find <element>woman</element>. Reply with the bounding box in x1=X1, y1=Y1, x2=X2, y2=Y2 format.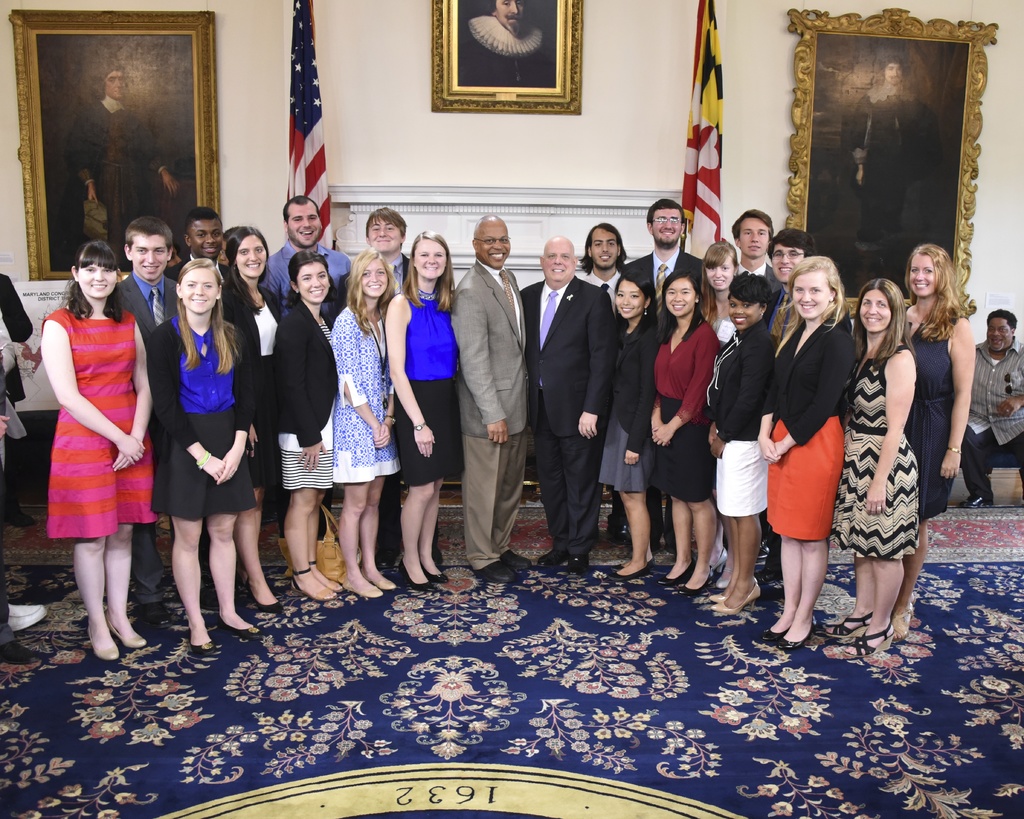
x1=641, y1=272, x2=719, y2=606.
